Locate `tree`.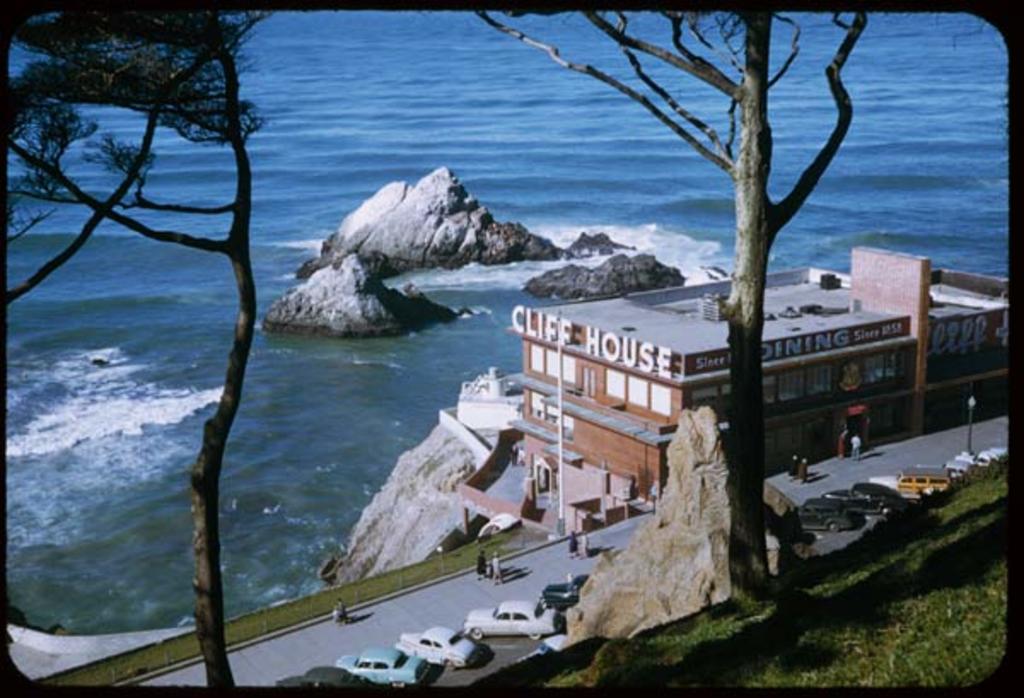
Bounding box: 478 9 879 609.
